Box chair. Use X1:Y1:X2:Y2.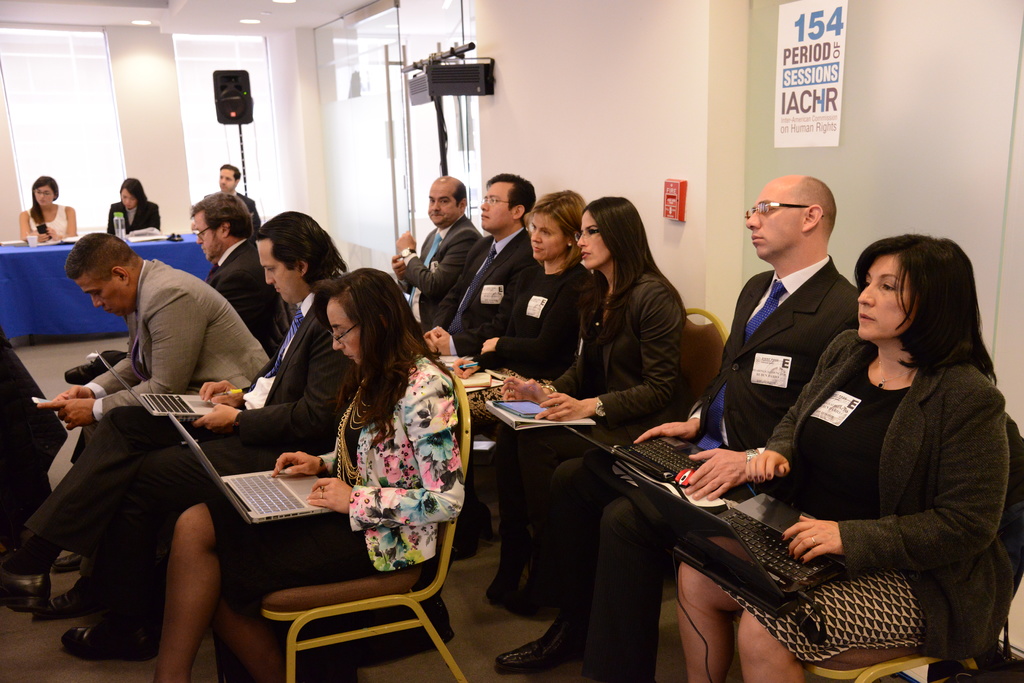
664:304:725:422.
